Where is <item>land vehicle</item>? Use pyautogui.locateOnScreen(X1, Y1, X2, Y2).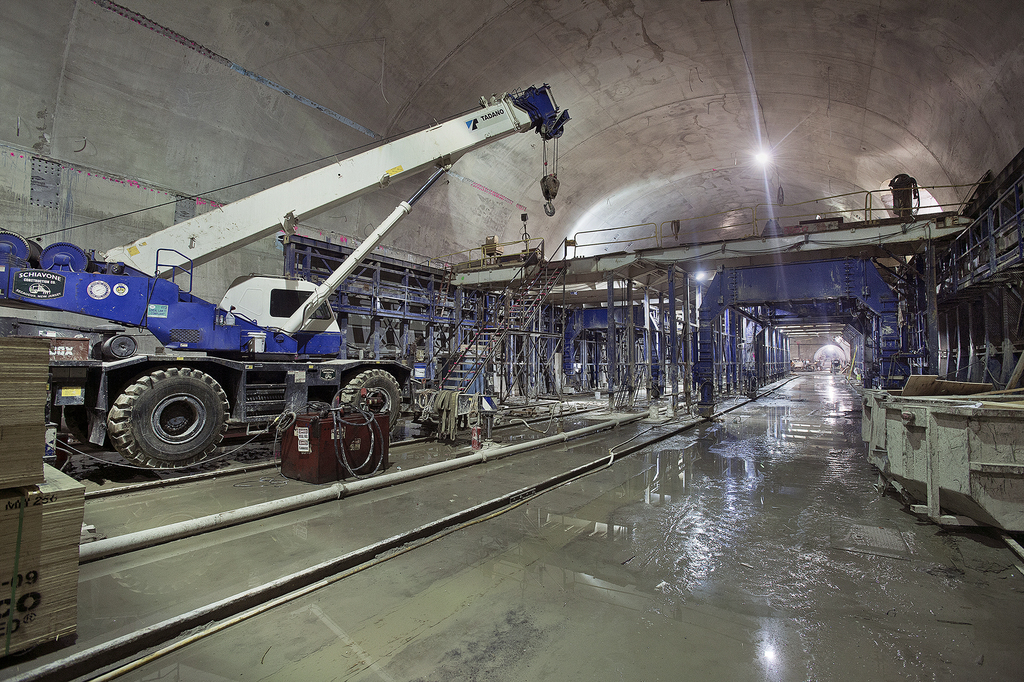
pyautogui.locateOnScreen(80, 251, 388, 474).
